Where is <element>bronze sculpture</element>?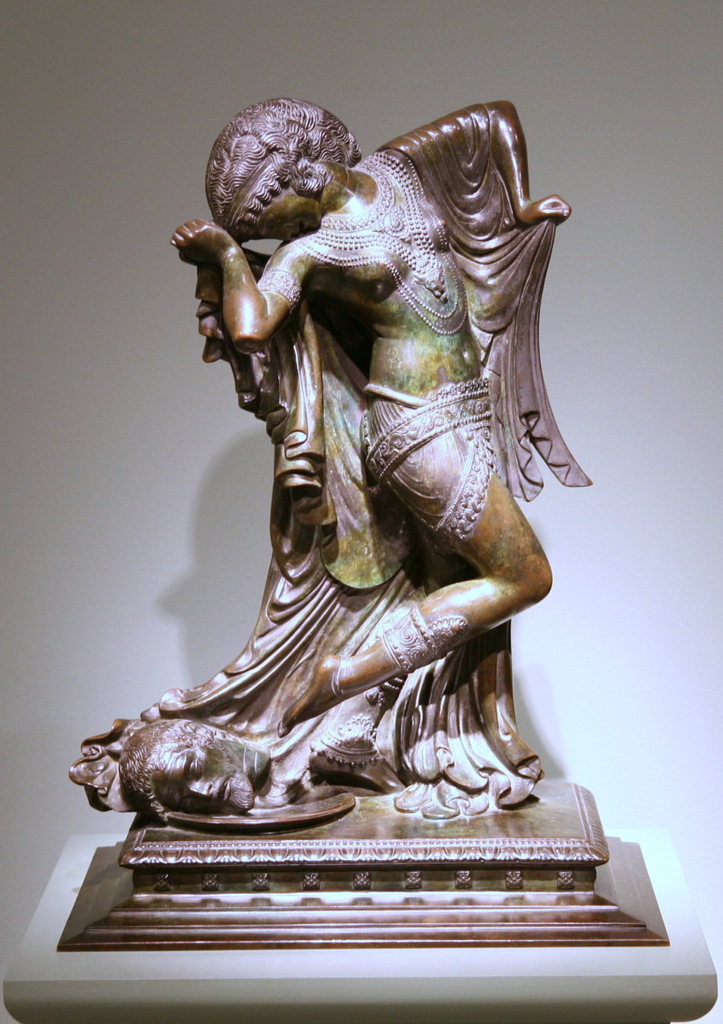
left=74, top=93, right=597, bottom=828.
